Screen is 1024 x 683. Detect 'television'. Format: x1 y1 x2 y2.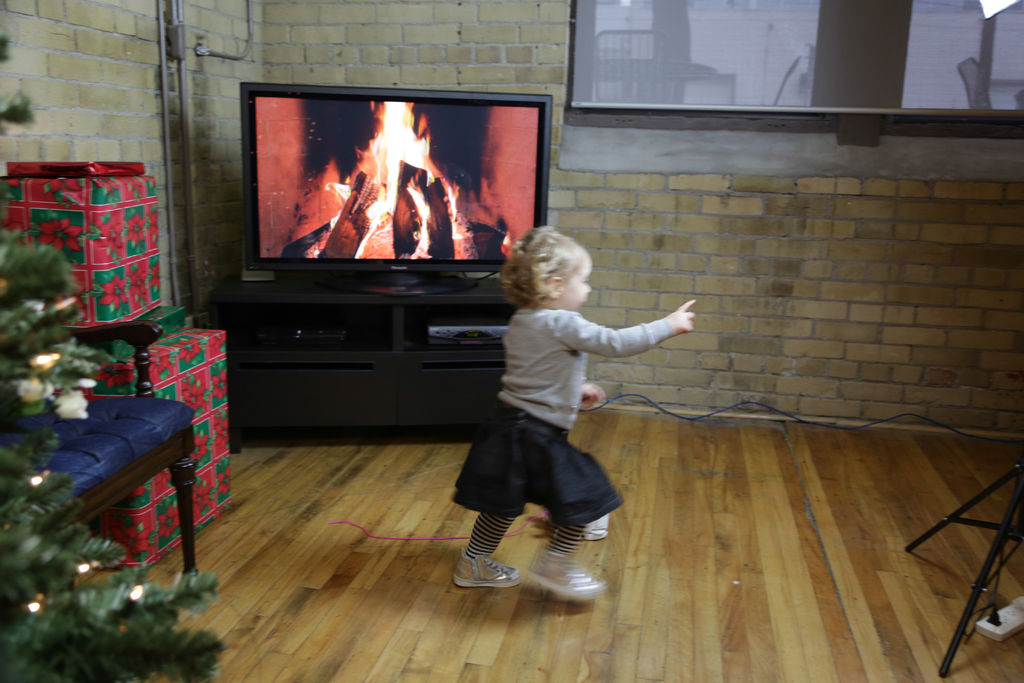
241 84 548 308.
